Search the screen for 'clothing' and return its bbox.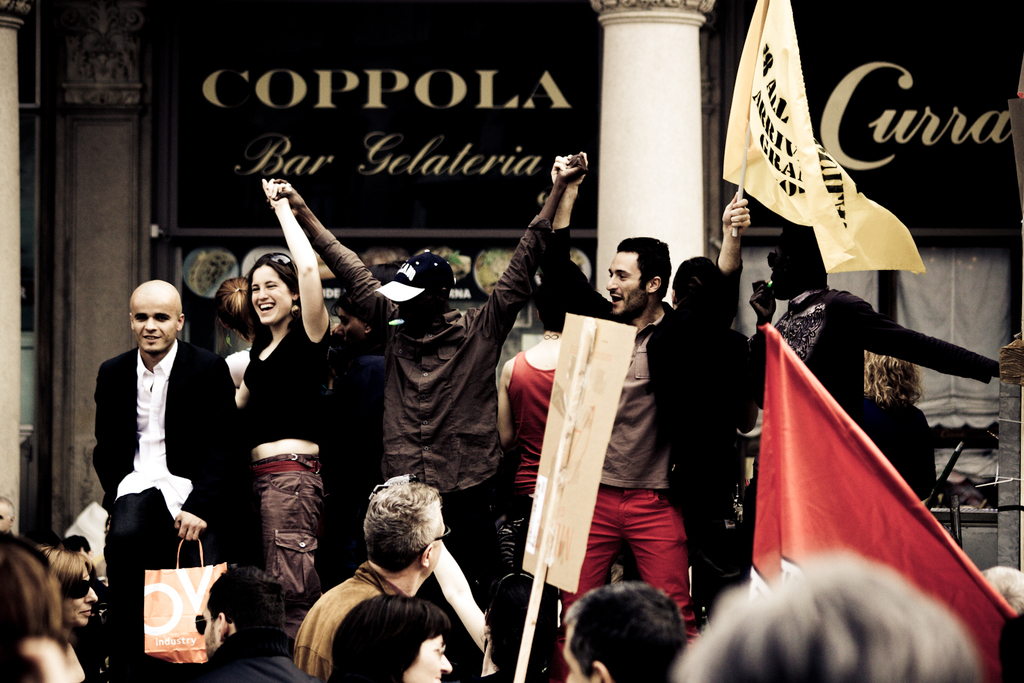
Found: x1=535 y1=260 x2=739 y2=654.
